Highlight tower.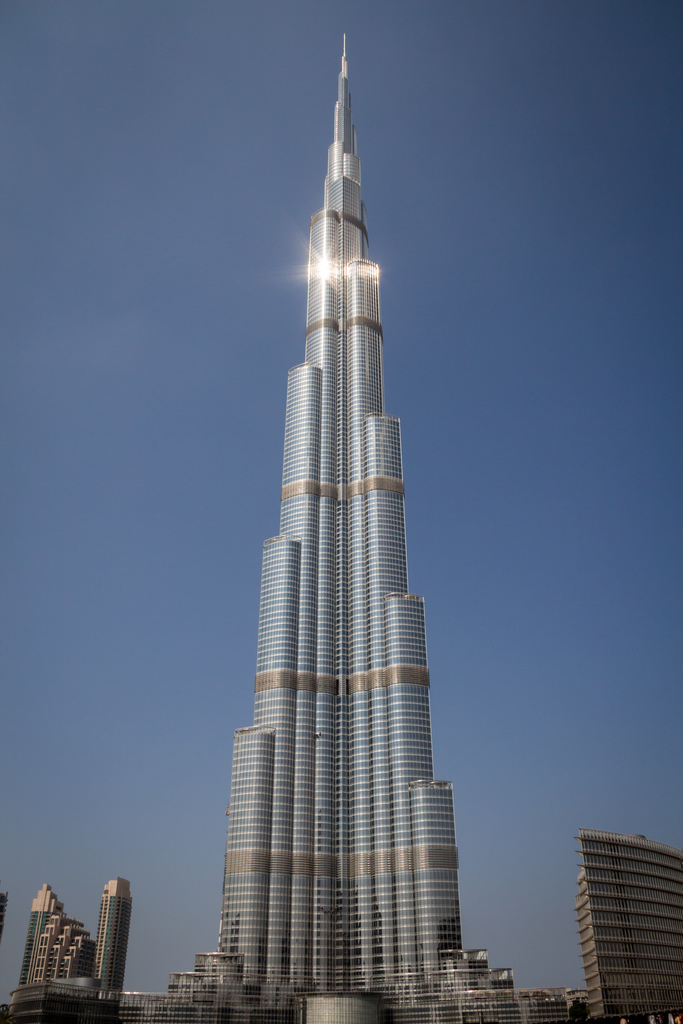
Highlighted region: 162, 49, 515, 993.
